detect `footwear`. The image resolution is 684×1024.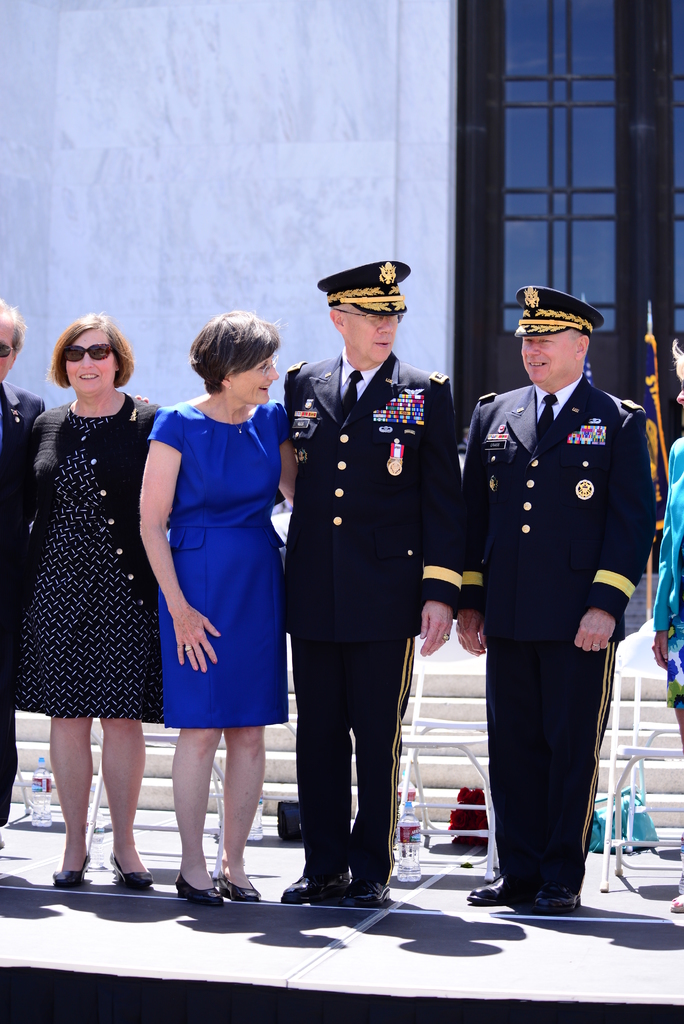
<region>220, 868, 265, 903</region>.
